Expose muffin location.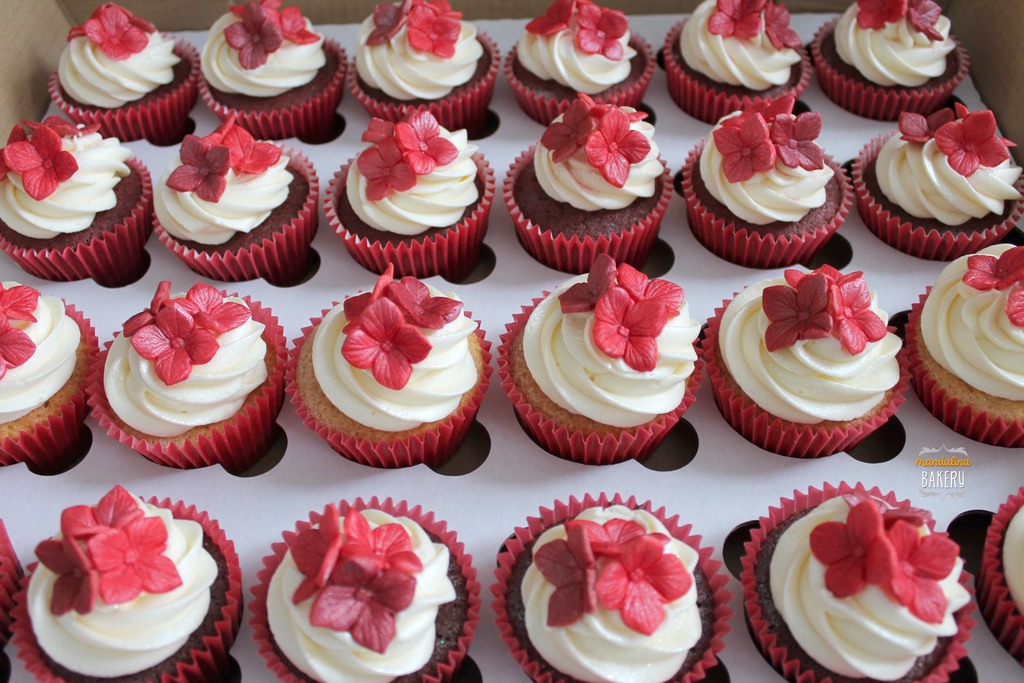
Exposed at rect(85, 284, 289, 476).
